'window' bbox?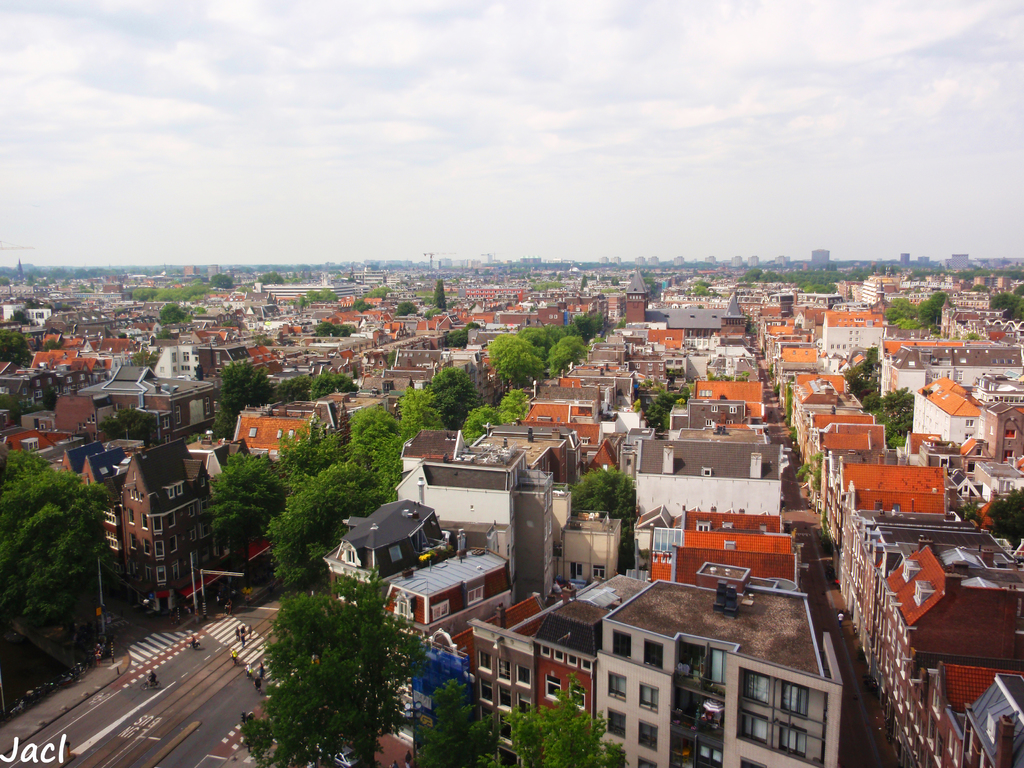
bbox=[593, 566, 605, 580]
